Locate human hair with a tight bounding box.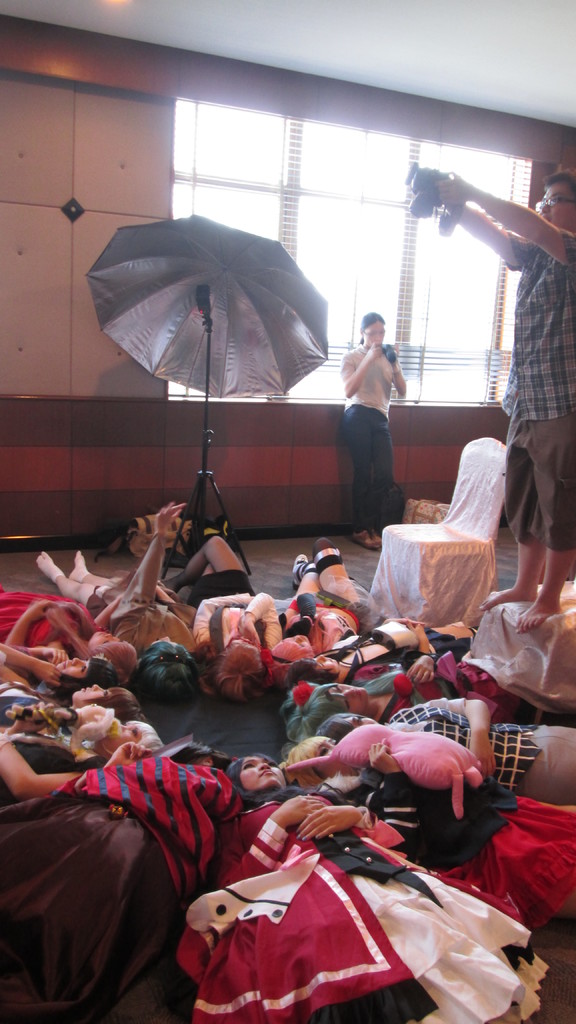
box=[211, 638, 260, 698].
